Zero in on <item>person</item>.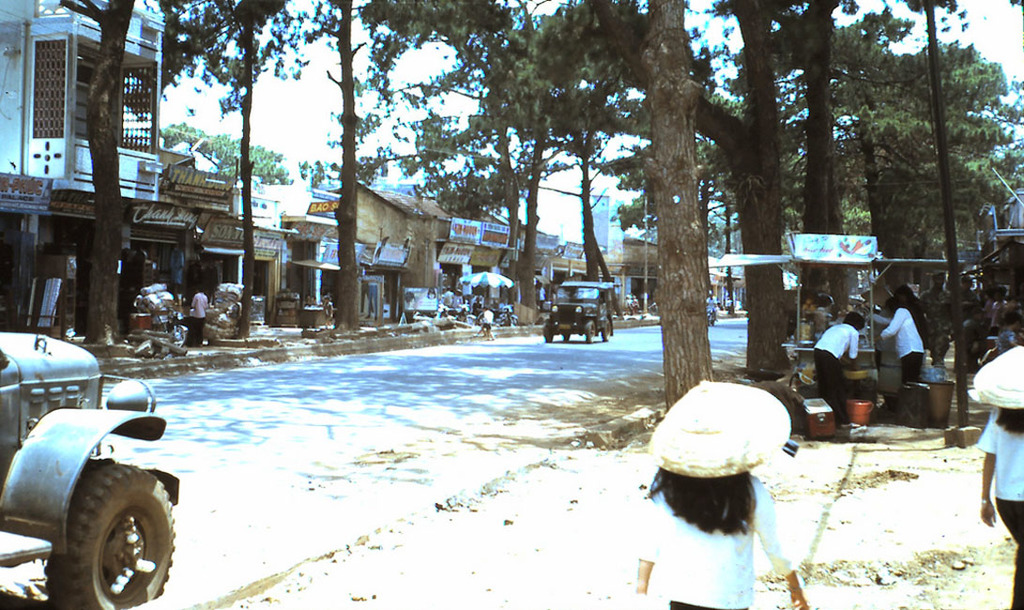
Zeroed in: <box>872,297,936,405</box>.
